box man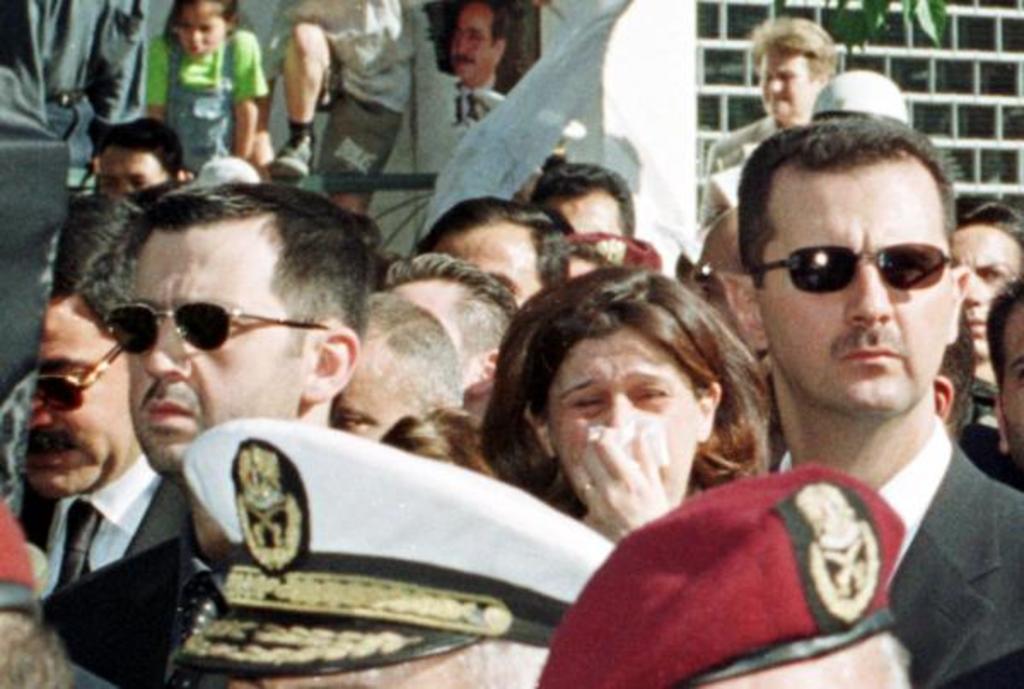
(258,0,415,217)
